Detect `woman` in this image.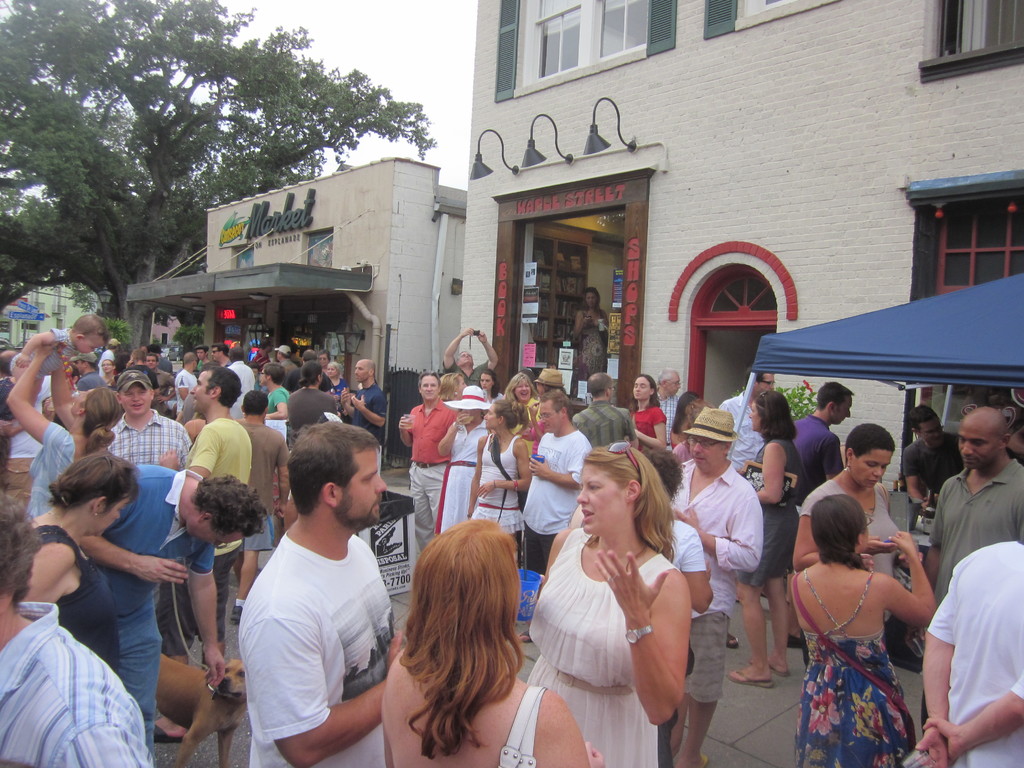
Detection: bbox=(626, 373, 672, 460).
